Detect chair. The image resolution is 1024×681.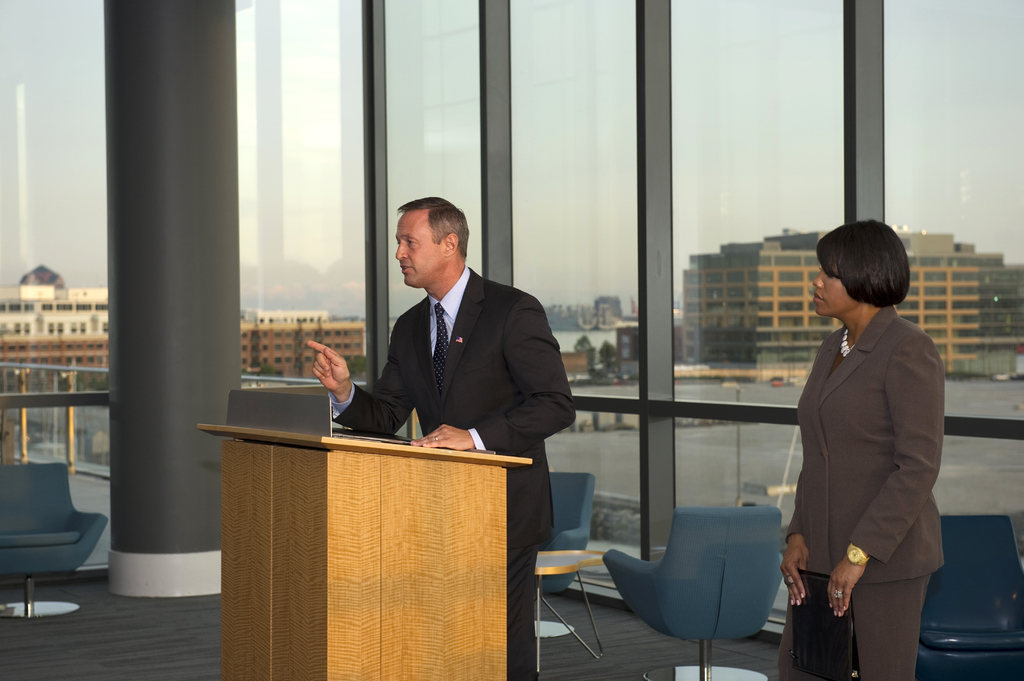
605,507,783,680.
